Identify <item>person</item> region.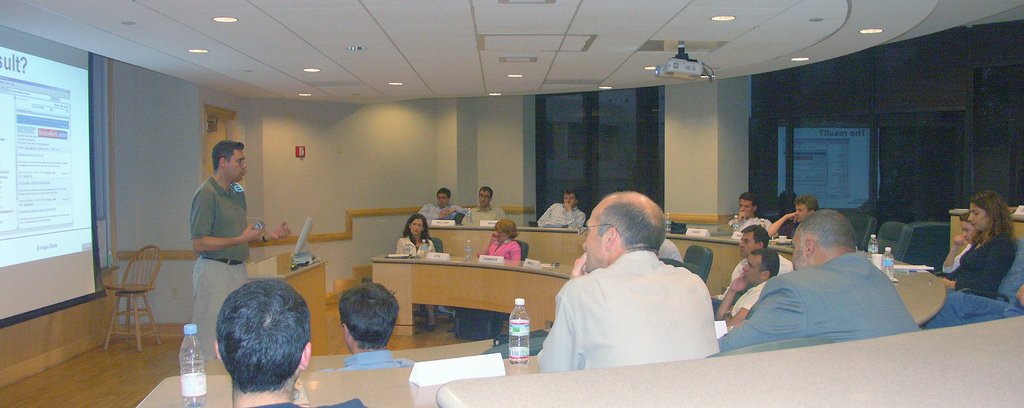
Region: l=533, t=191, r=586, b=228.
